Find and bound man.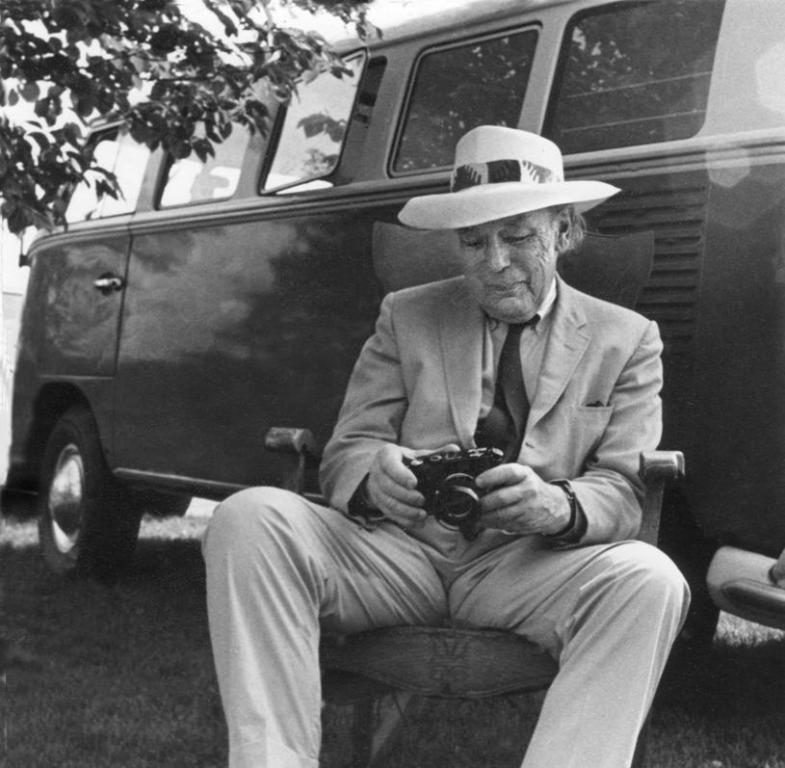
Bound: rect(199, 122, 699, 767).
